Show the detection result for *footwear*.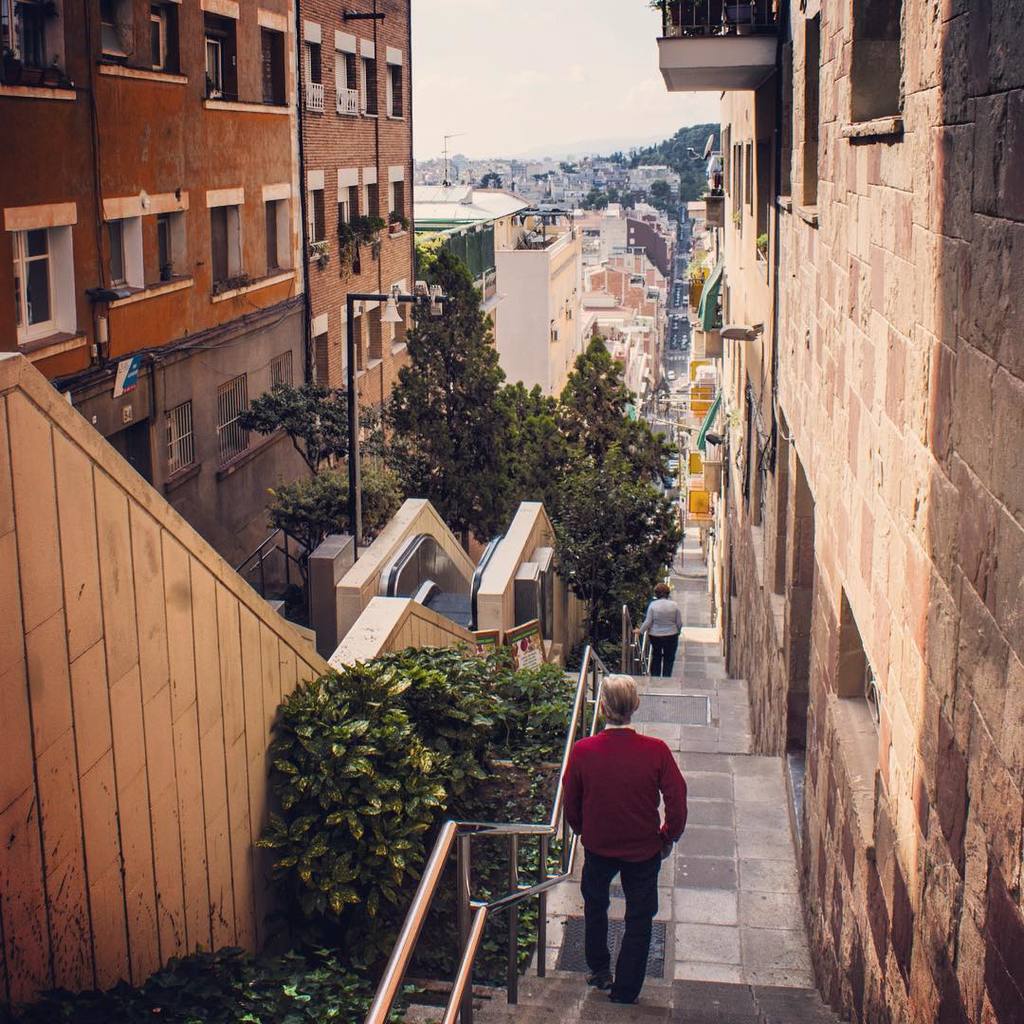
x1=586 y1=973 x2=613 y2=991.
